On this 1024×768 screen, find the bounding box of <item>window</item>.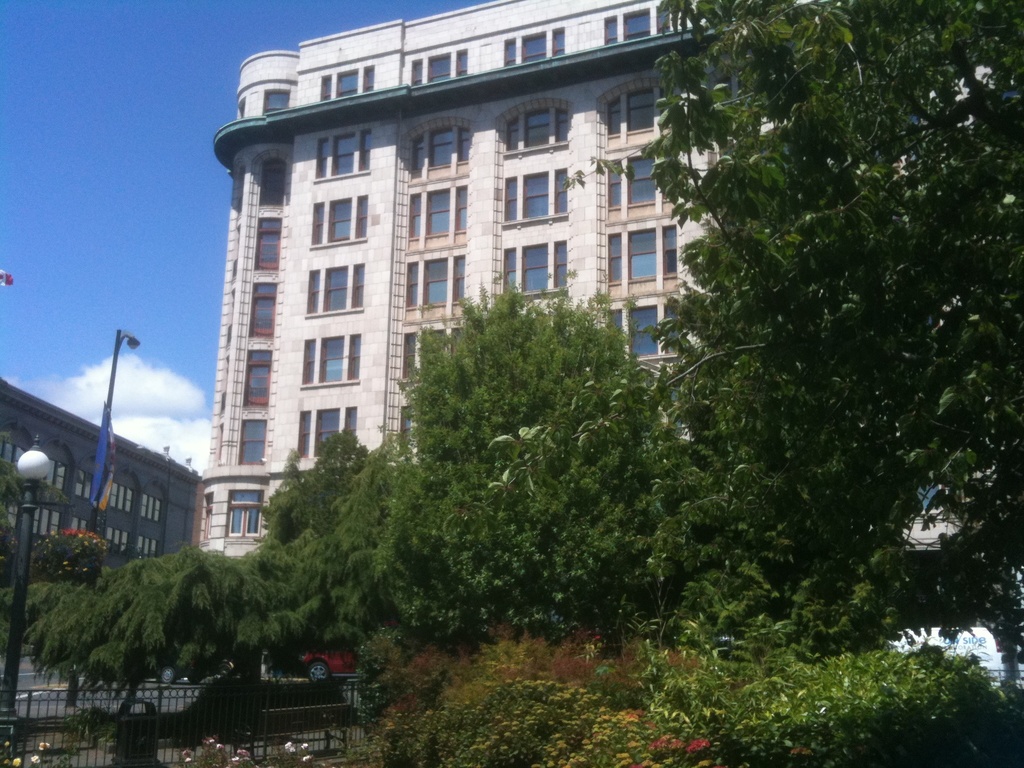
Bounding box: <box>323,267,348,309</box>.
